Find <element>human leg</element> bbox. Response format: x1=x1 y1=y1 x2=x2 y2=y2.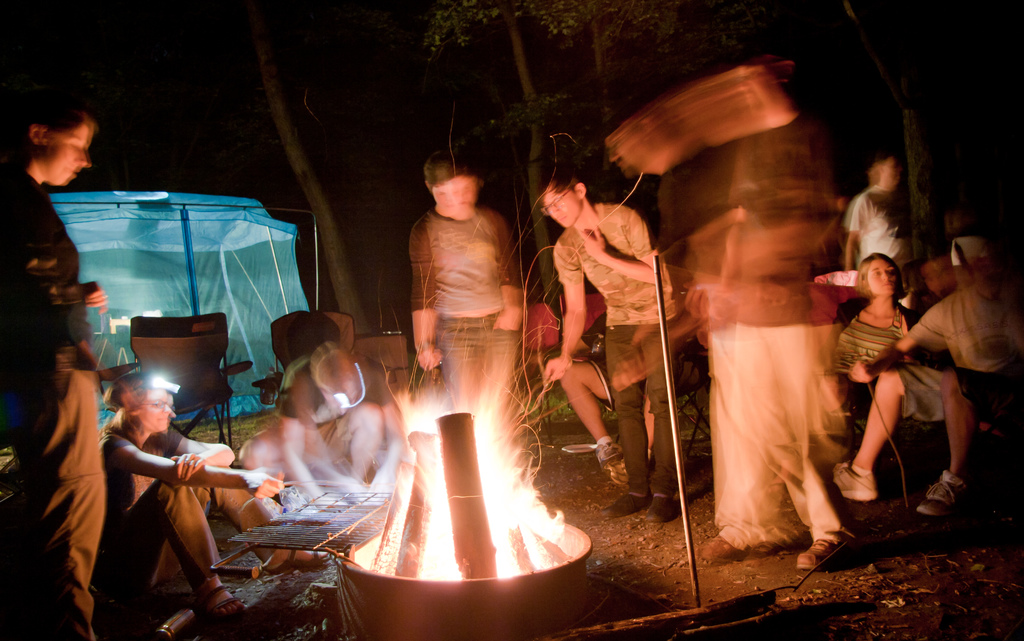
x1=556 y1=354 x2=614 y2=468.
